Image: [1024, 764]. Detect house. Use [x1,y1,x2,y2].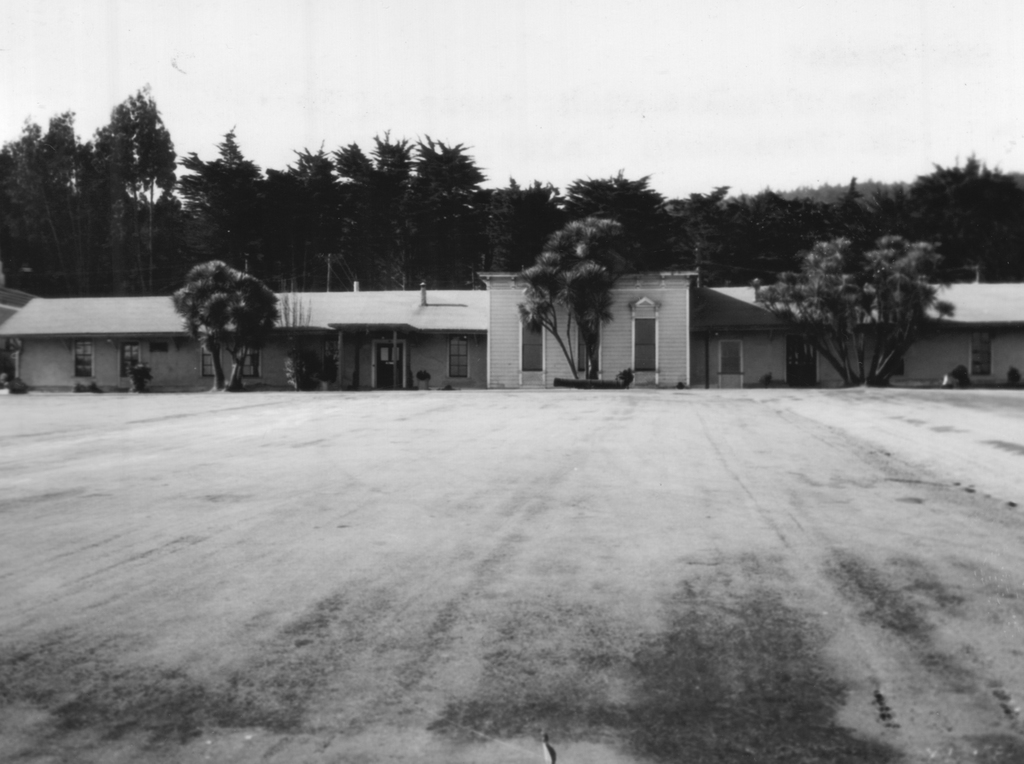
[478,270,696,390].
